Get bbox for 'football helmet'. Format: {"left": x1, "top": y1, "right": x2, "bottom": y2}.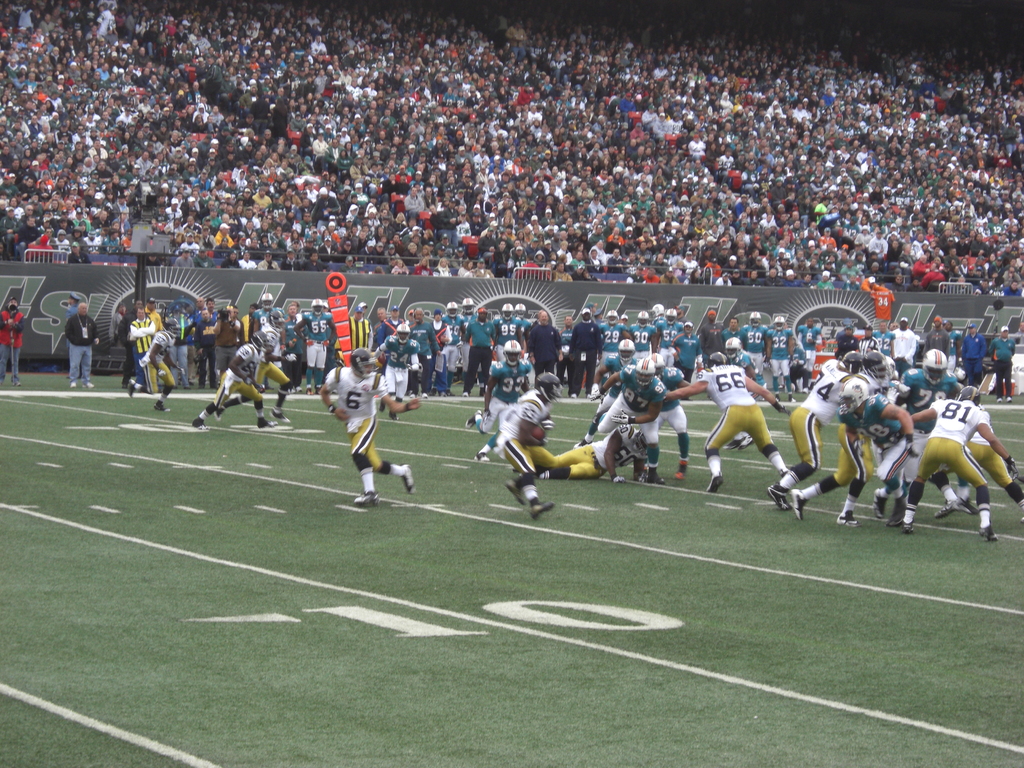
{"left": 842, "top": 348, "right": 866, "bottom": 376}.
